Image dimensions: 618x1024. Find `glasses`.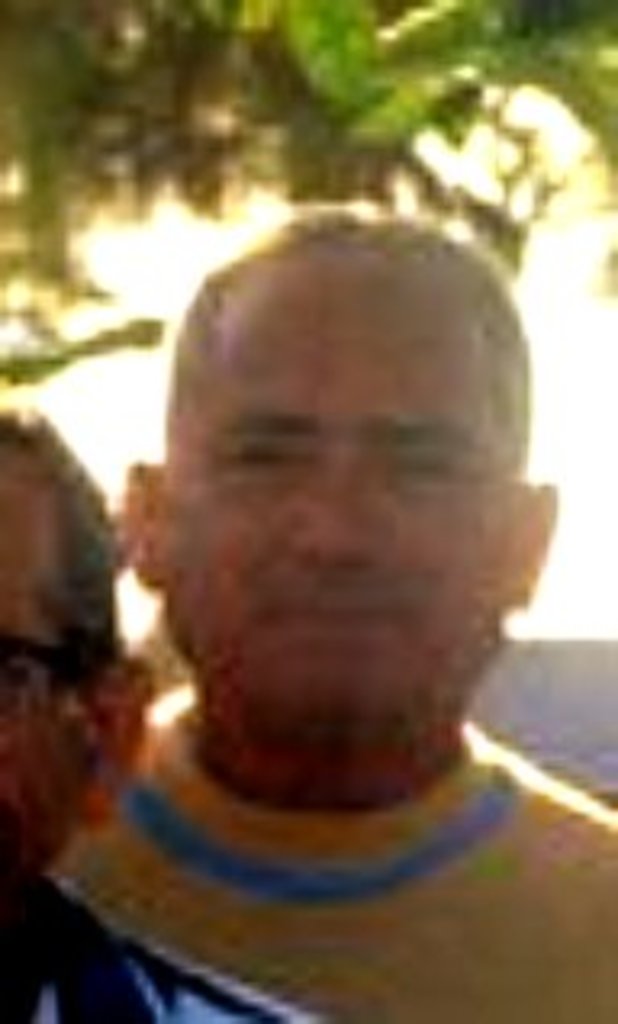
crop(0, 638, 97, 715).
